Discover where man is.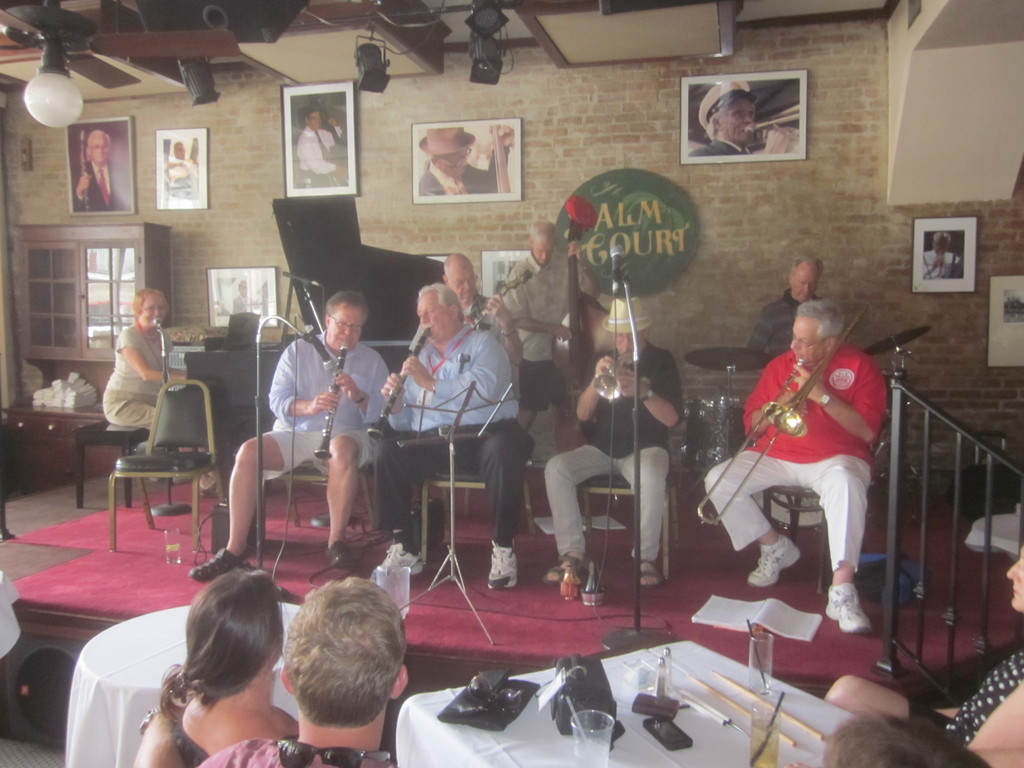
Discovered at 497, 221, 600, 474.
